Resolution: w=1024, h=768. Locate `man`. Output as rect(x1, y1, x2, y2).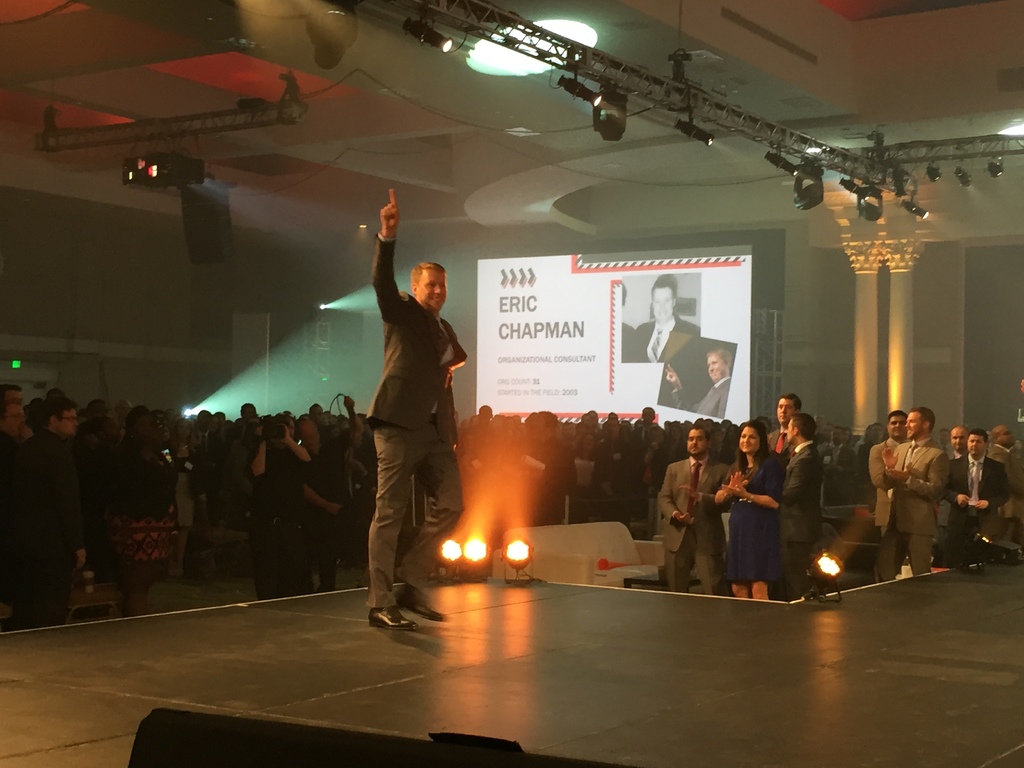
rect(0, 383, 55, 565).
